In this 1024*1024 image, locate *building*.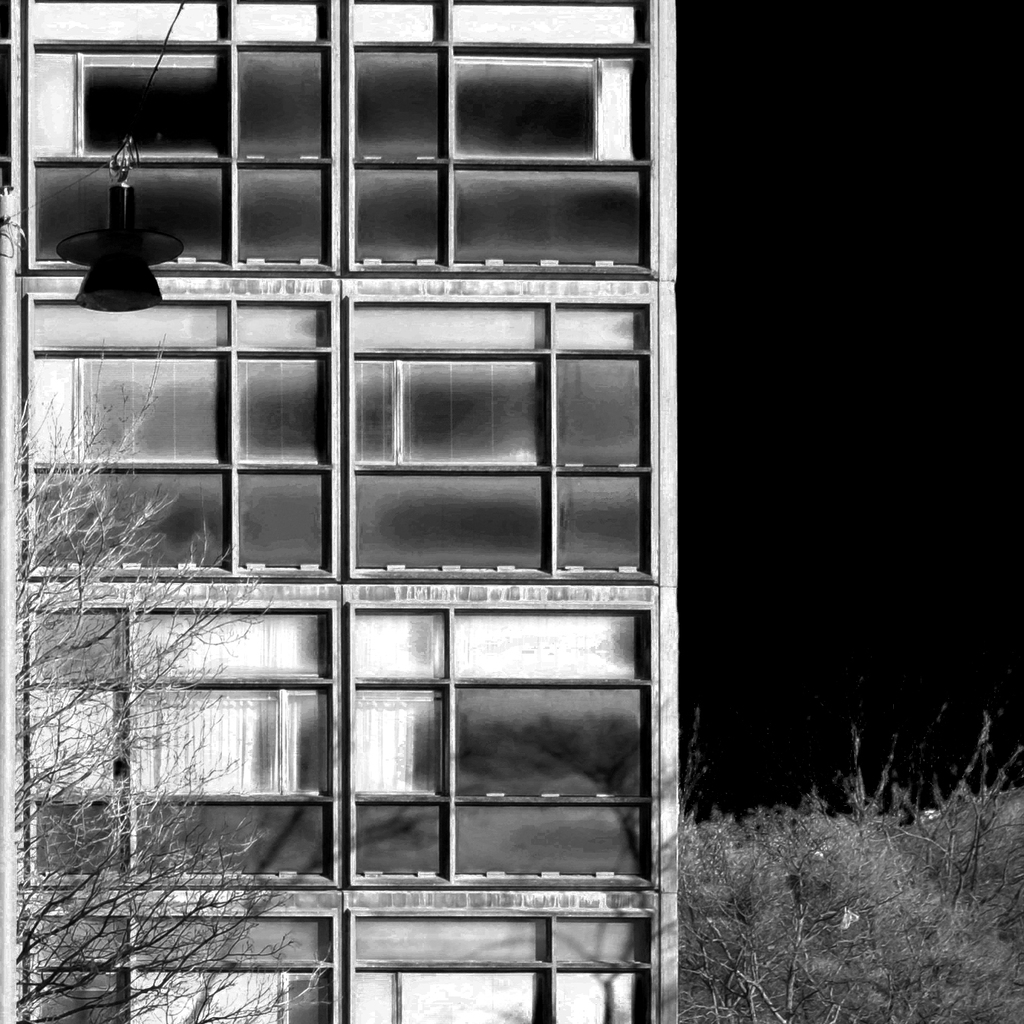
Bounding box: [0, 0, 677, 1023].
